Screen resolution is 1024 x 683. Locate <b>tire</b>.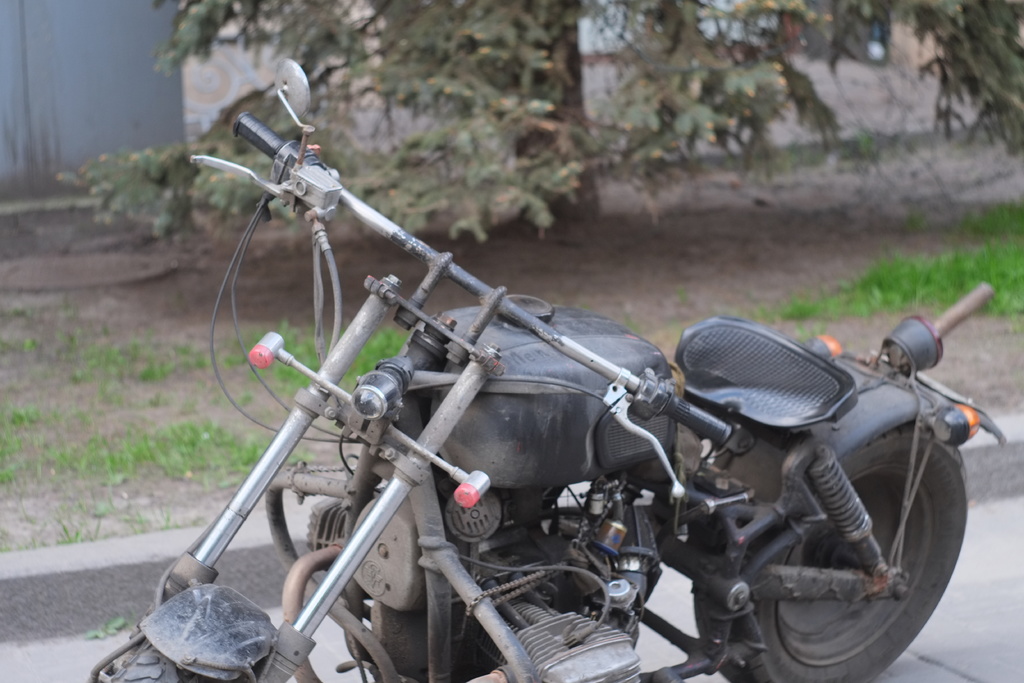
pyautogui.locateOnScreen(690, 418, 972, 682).
